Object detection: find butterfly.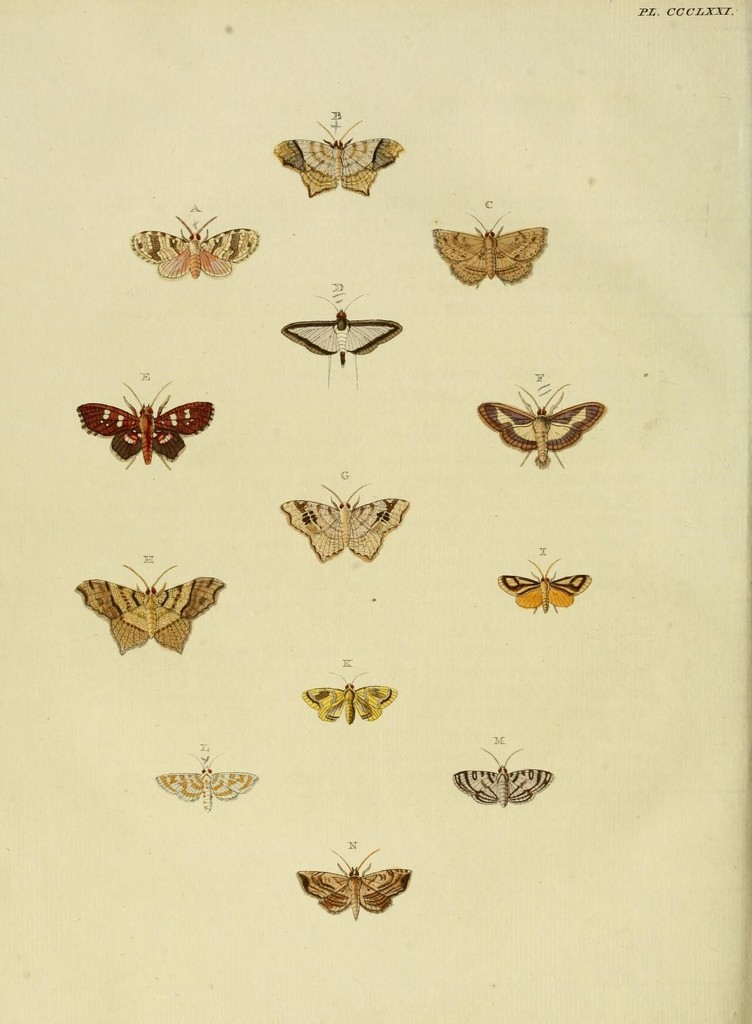
crop(300, 673, 386, 727).
